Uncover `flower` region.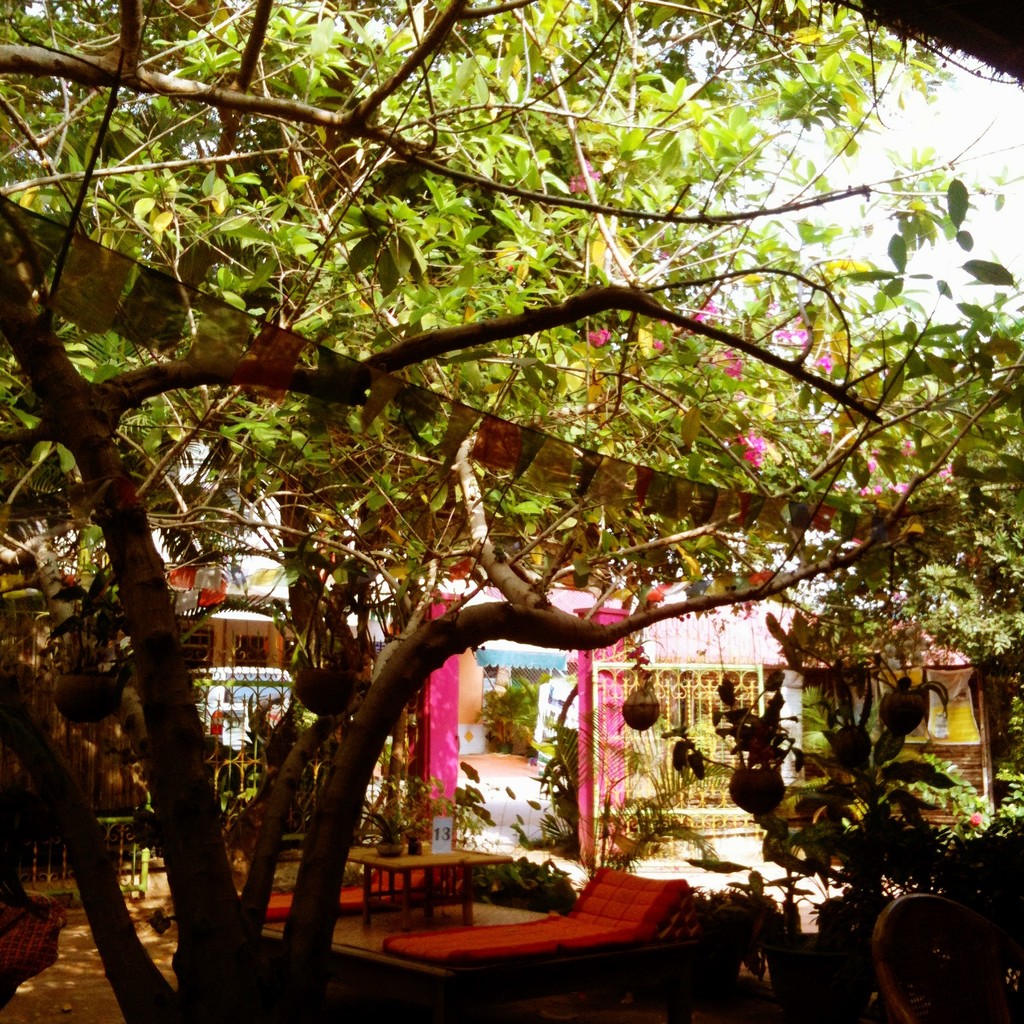
Uncovered: <region>813, 356, 829, 370</region>.
